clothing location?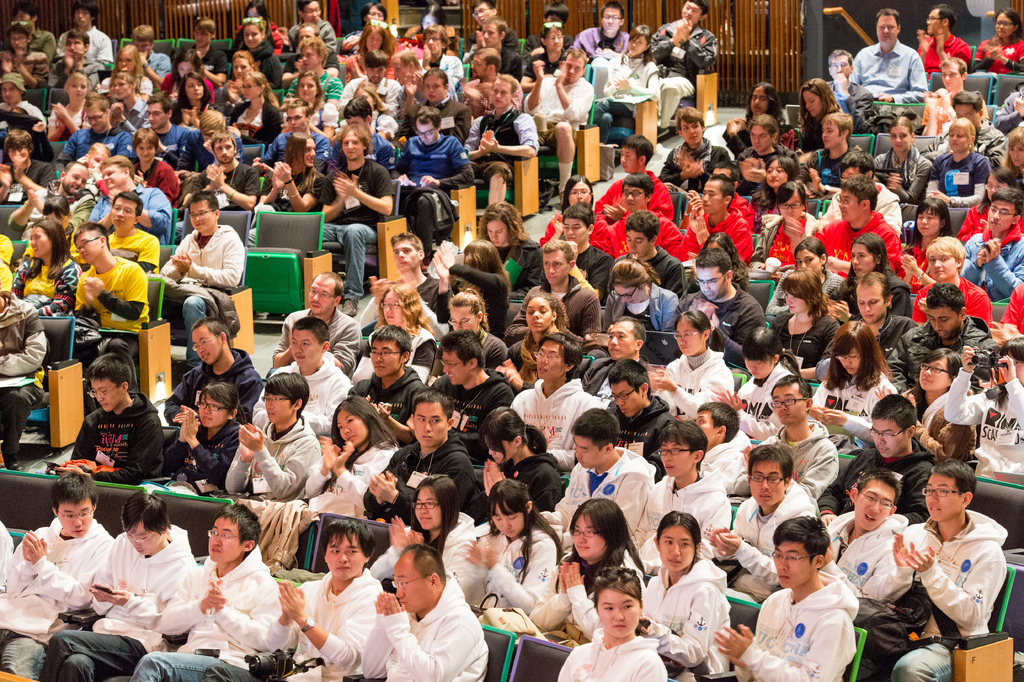
crop(609, 202, 688, 270)
